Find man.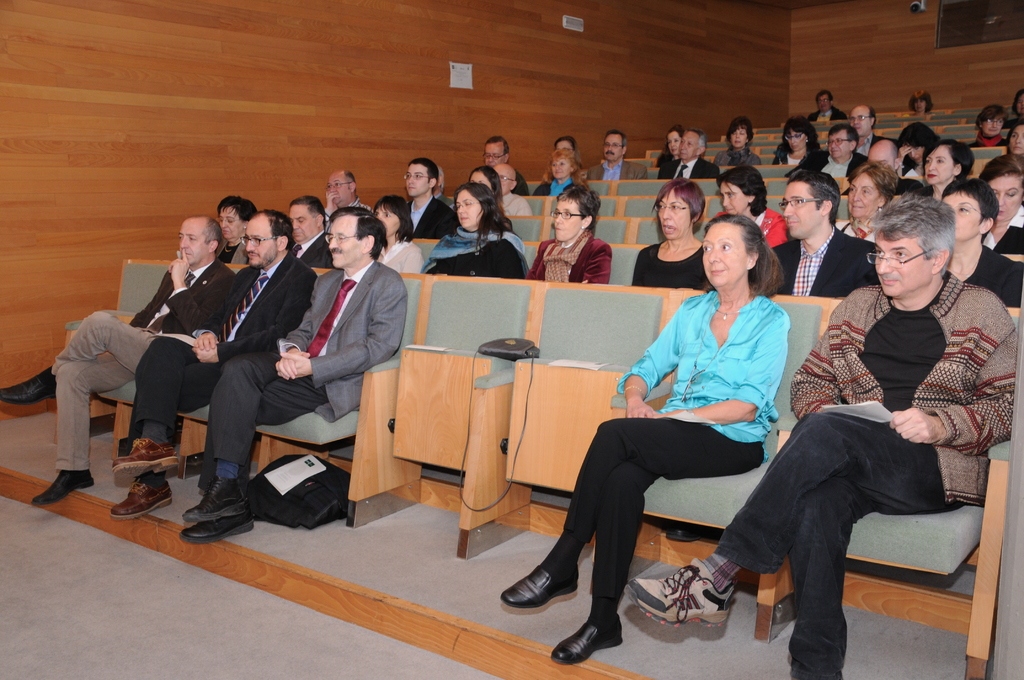
(x1=762, y1=170, x2=876, y2=296).
